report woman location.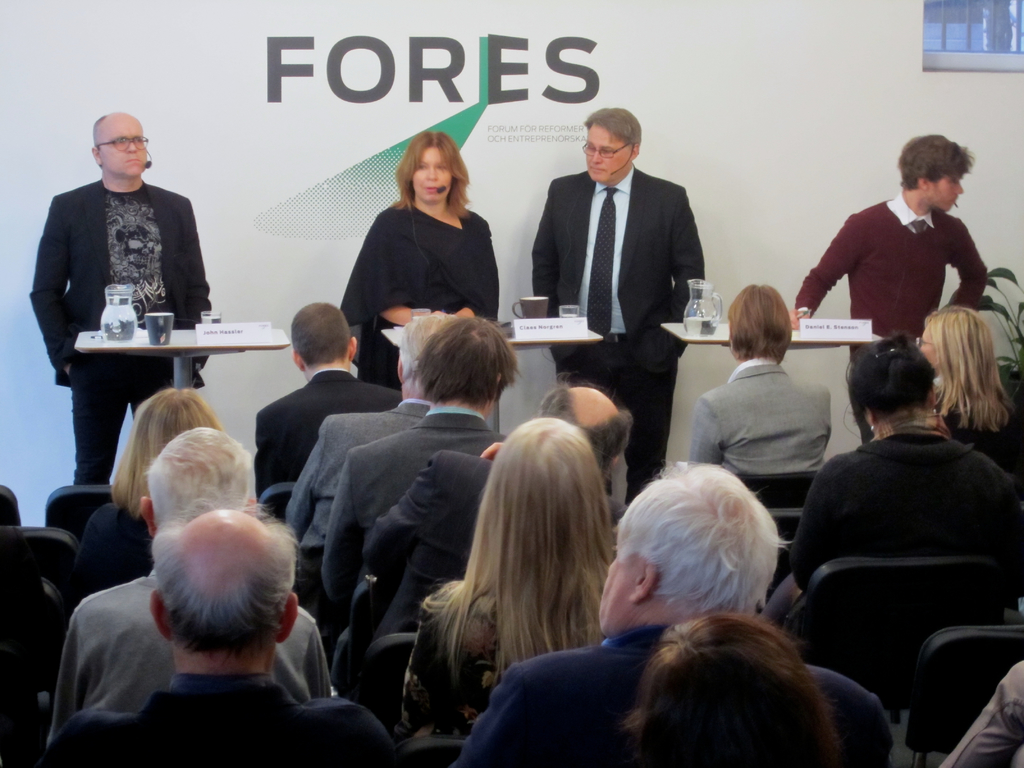
Report: box(916, 305, 1023, 479).
